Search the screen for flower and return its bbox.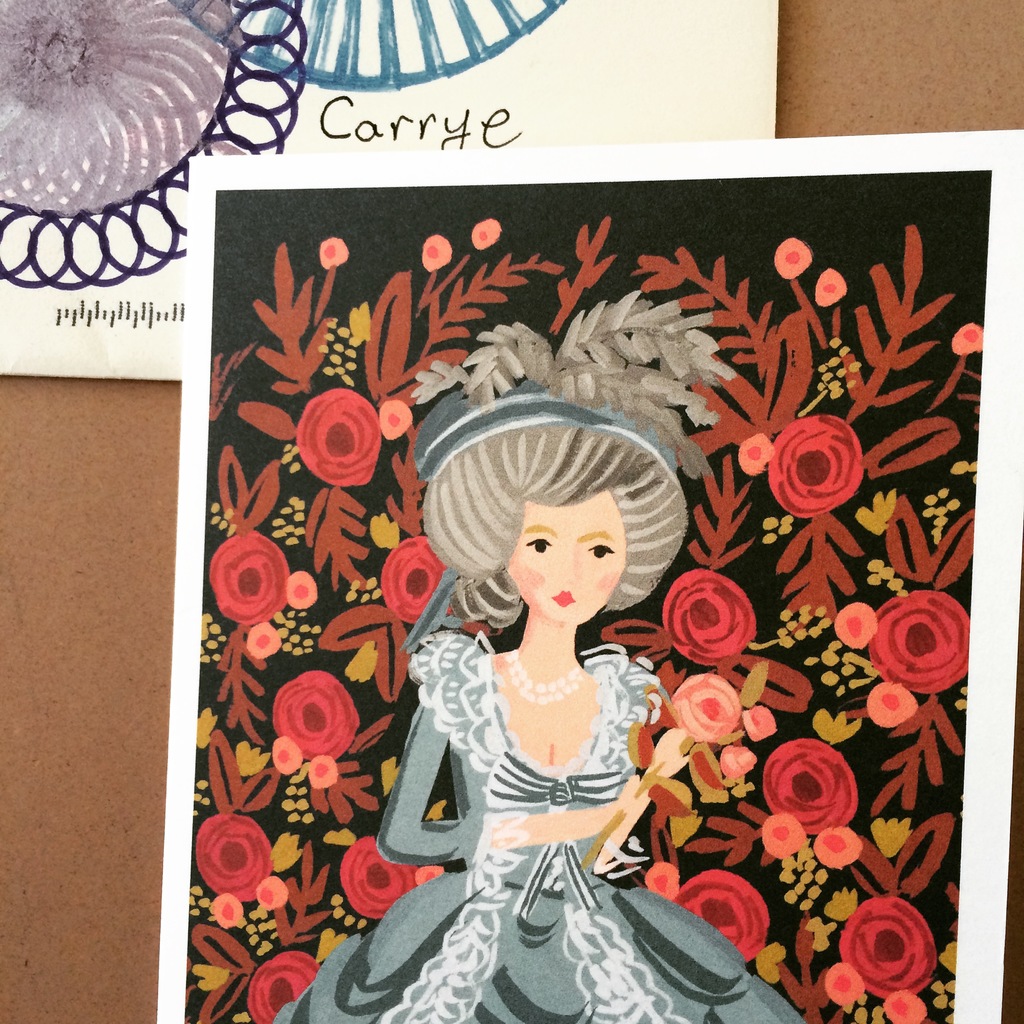
Found: x1=273, y1=672, x2=357, y2=758.
